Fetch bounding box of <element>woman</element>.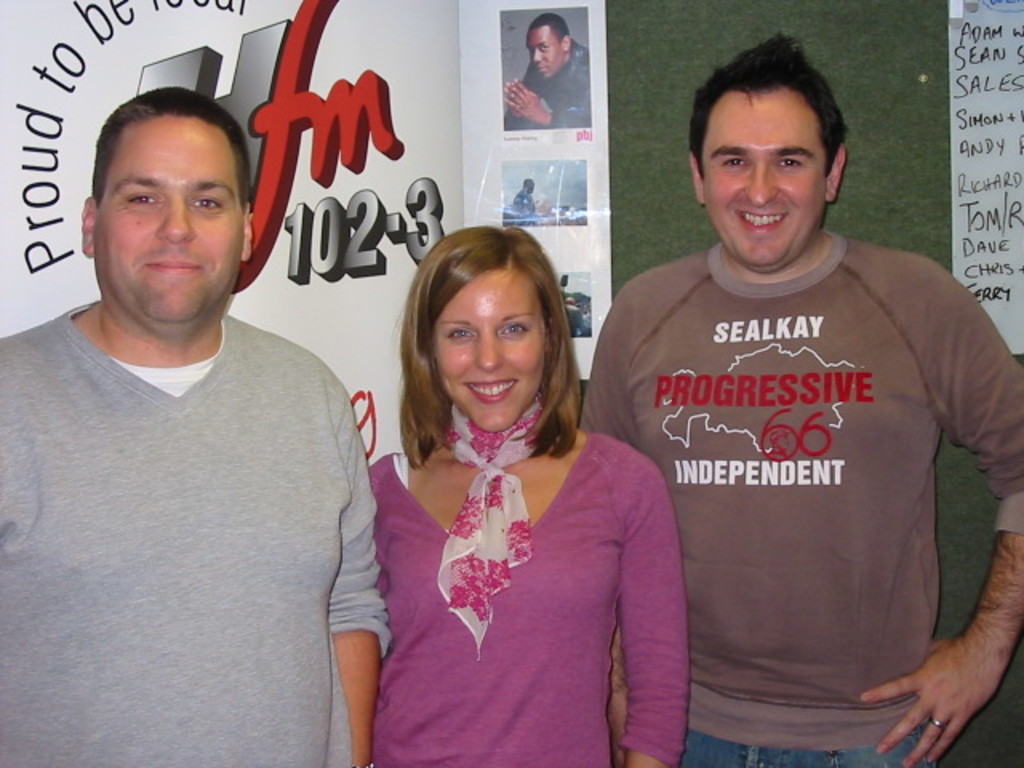
Bbox: left=339, top=176, right=637, bottom=767.
